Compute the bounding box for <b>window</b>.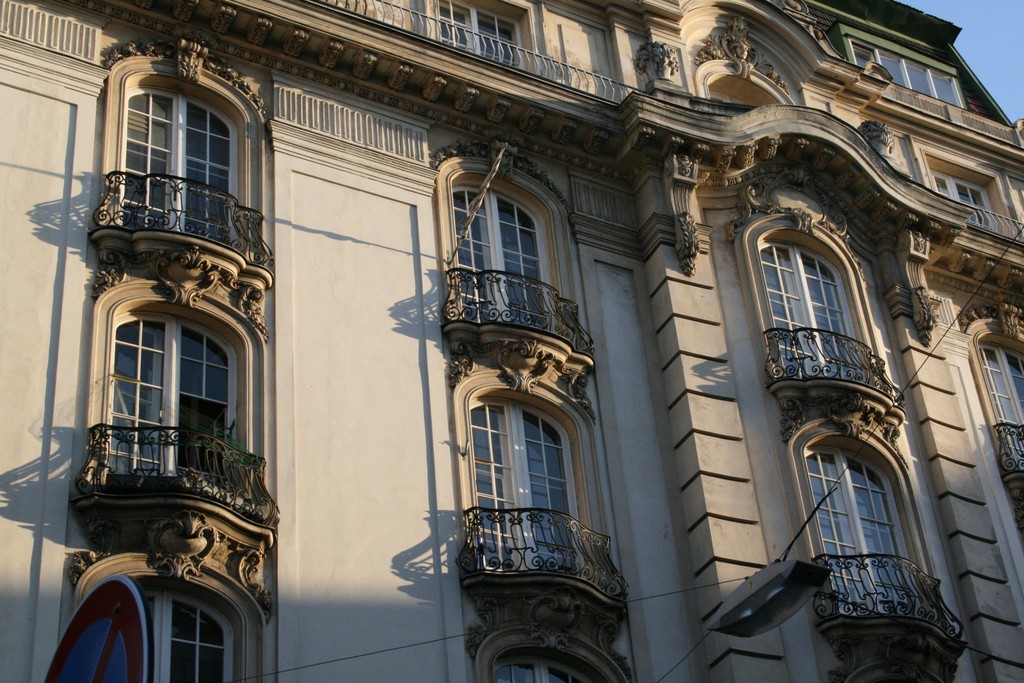
left=851, top=35, right=969, bottom=106.
